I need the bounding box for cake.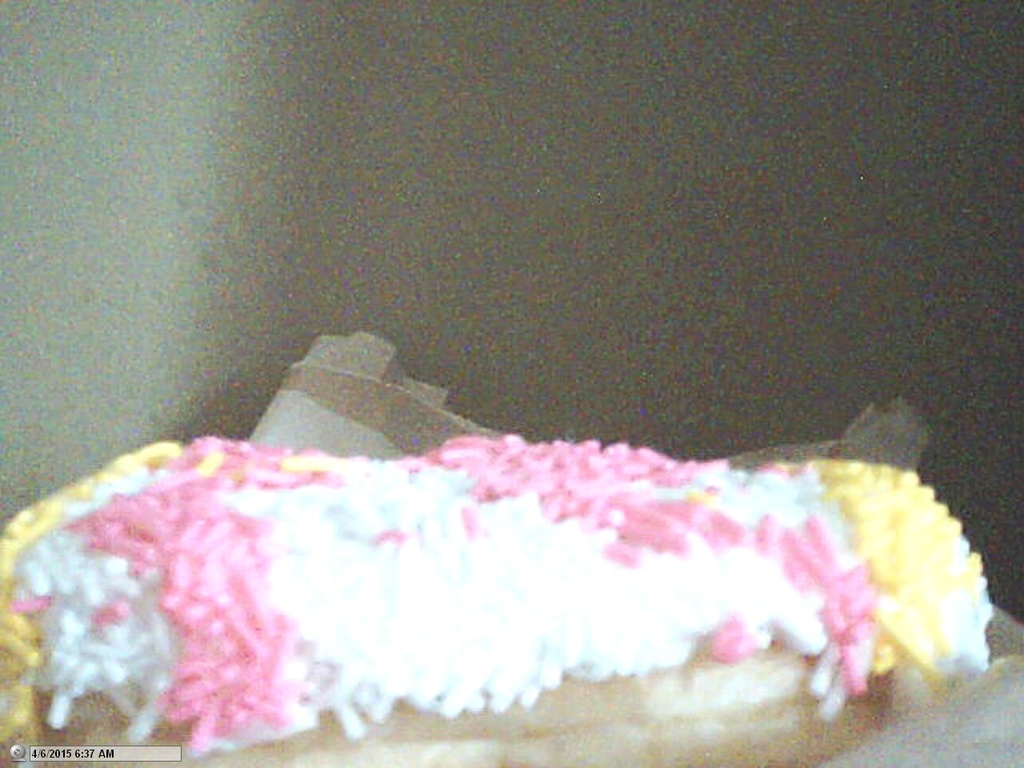
Here it is: box(0, 433, 991, 767).
